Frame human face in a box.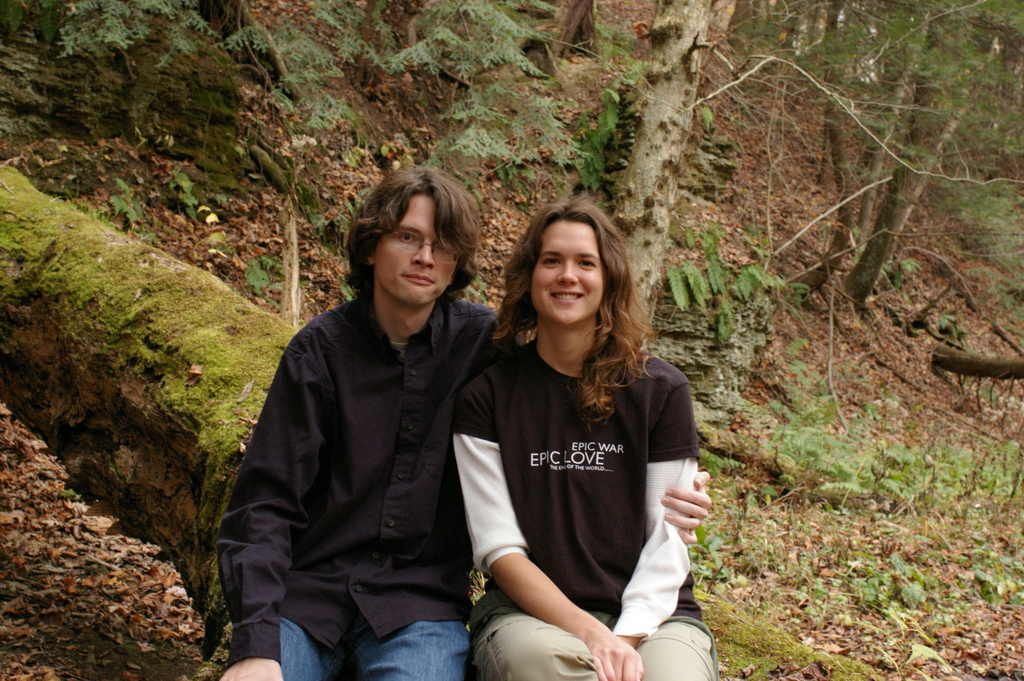
box=[374, 194, 455, 304].
